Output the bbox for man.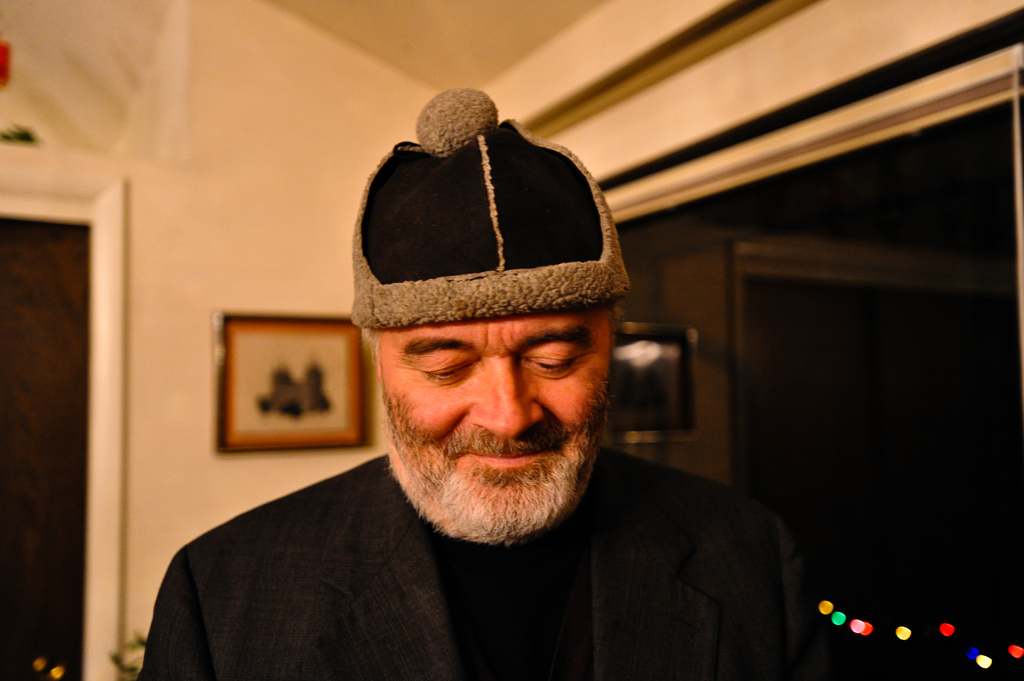
159:130:820:671.
